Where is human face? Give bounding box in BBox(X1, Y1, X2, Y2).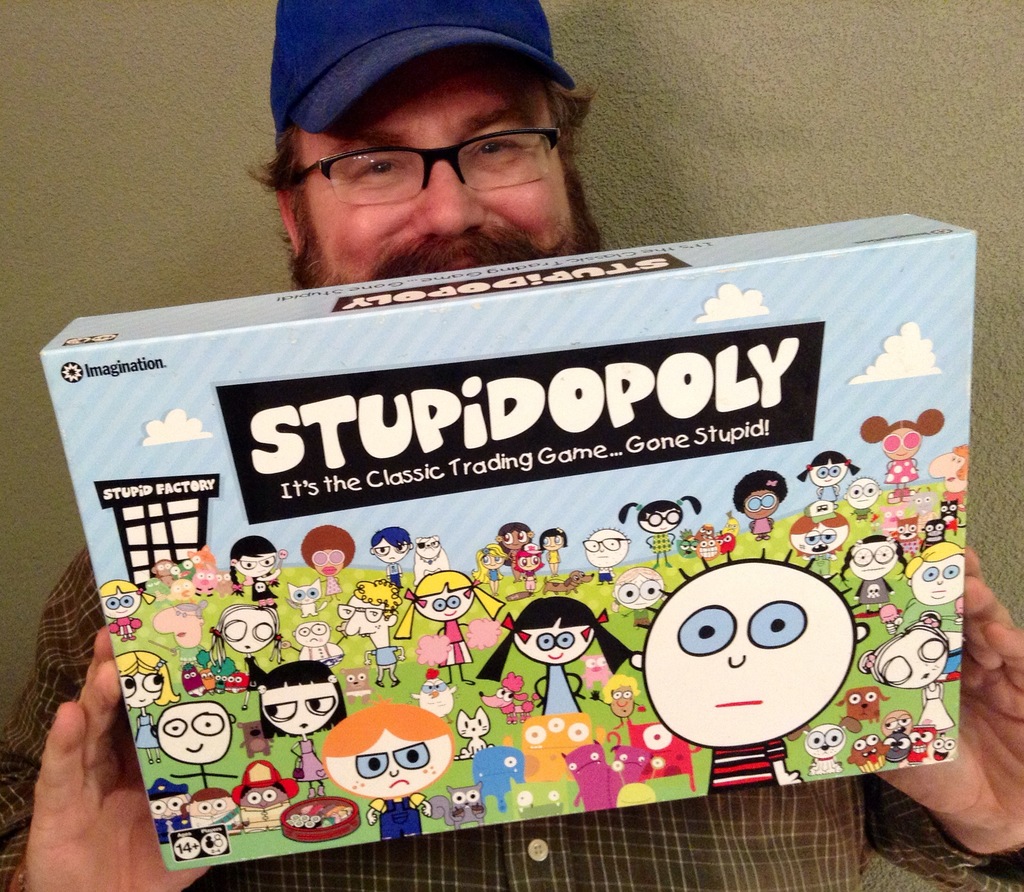
BBox(909, 556, 959, 597).
